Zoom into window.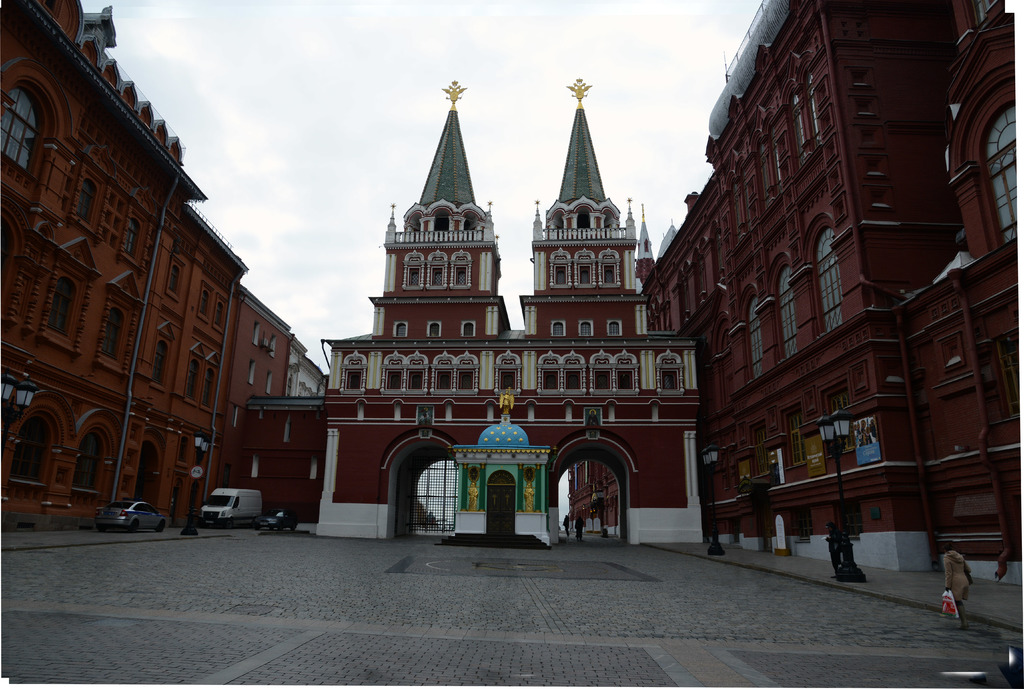
Zoom target: box(390, 376, 402, 391).
